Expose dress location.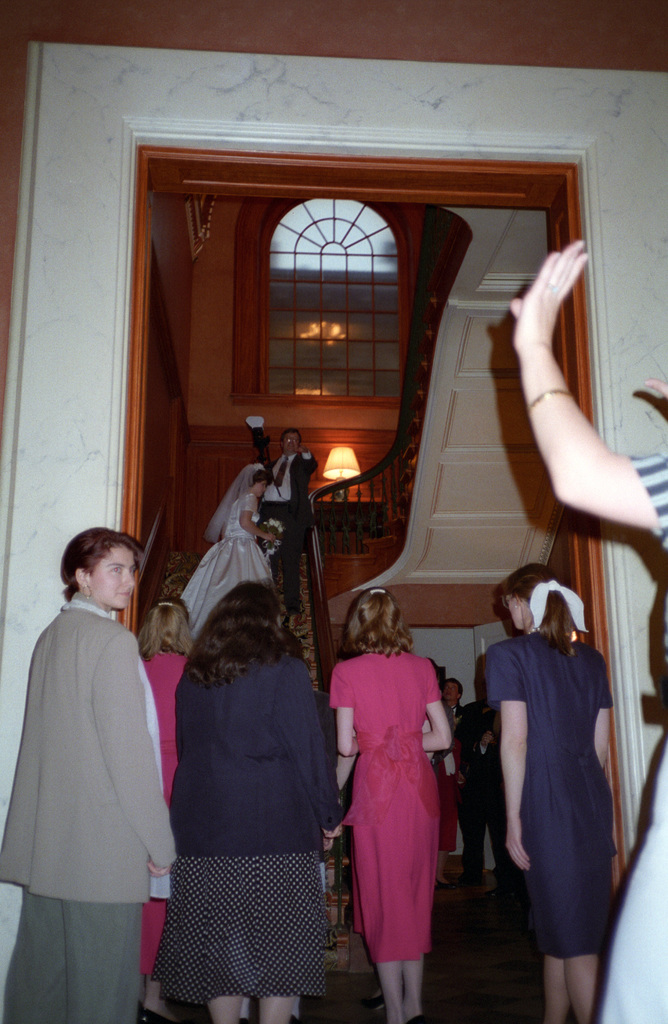
Exposed at {"left": 179, "top": 493, "right": 275, "bottom": 639}.
